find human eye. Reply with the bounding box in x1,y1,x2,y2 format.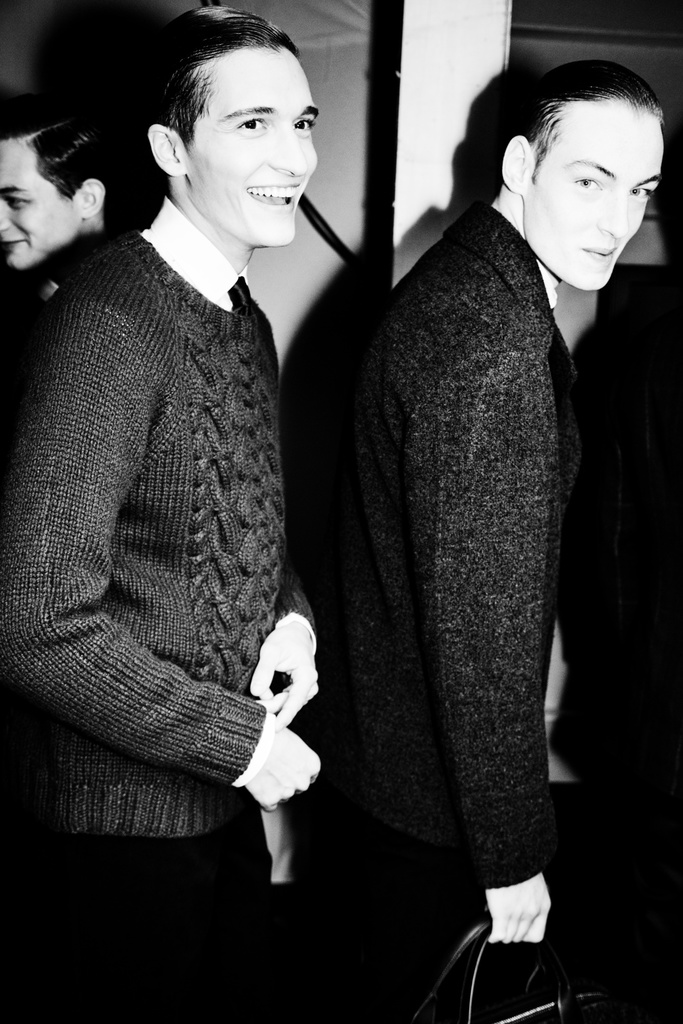
572,167,600,195.
